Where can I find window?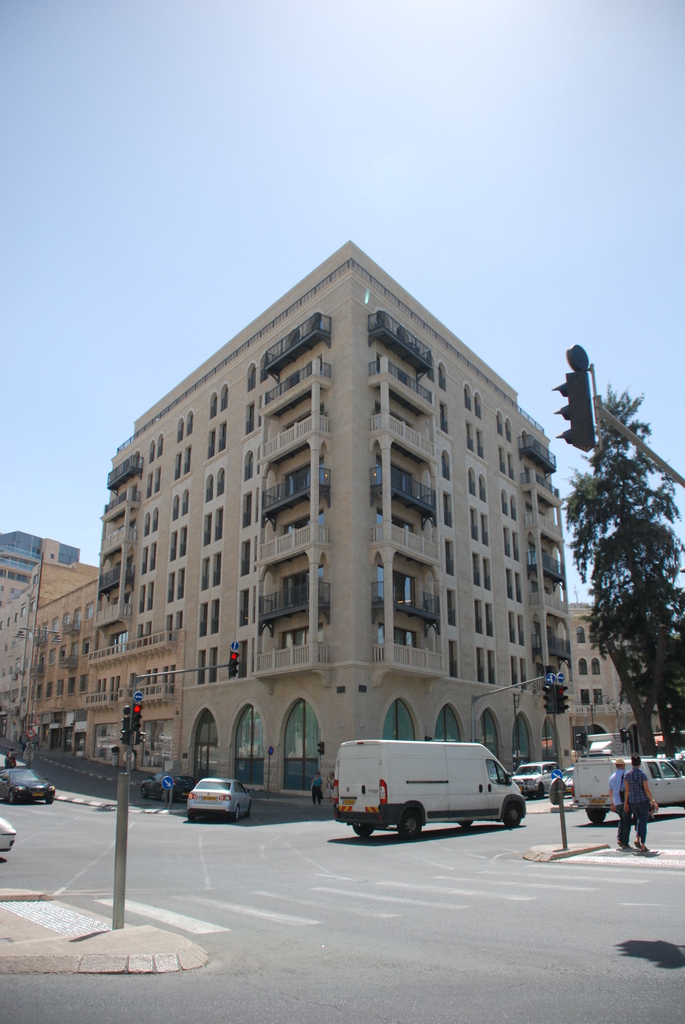
You can find it at 159 667 162 695.
